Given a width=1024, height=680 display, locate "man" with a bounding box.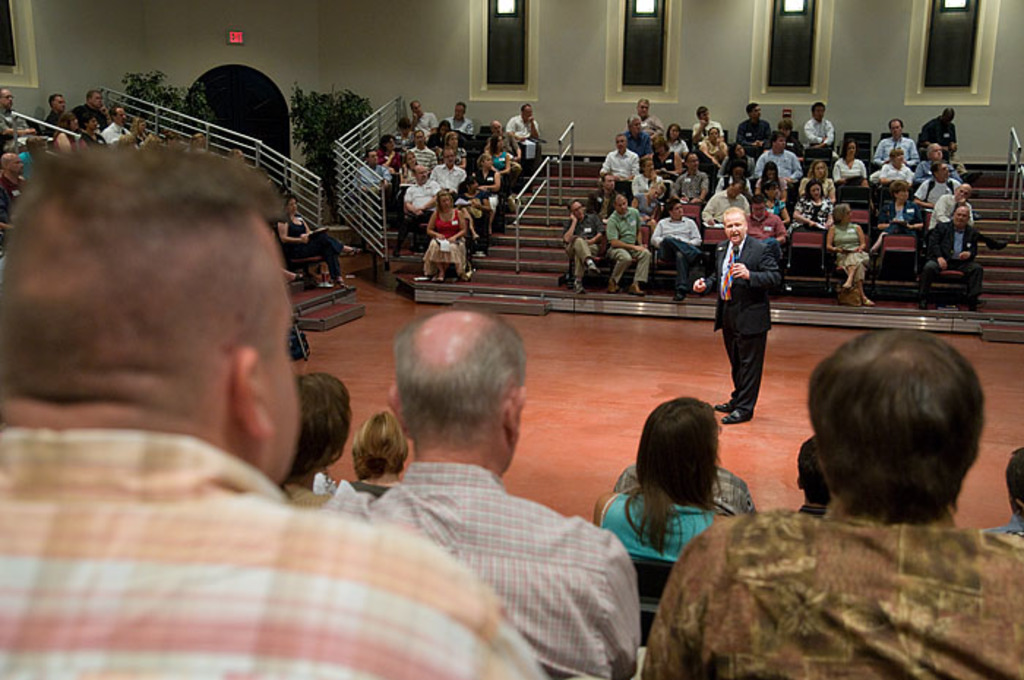
Located: {"left": 598, "top": 133, "right": 642, "bottom": 183}.
